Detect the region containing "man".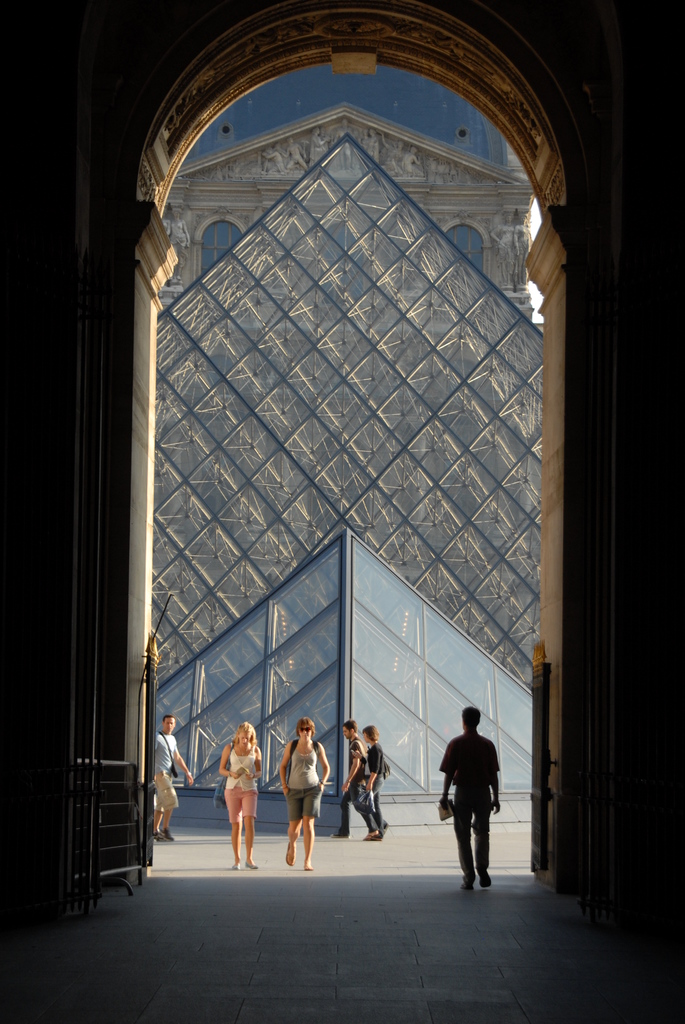
BBox(345, 721, 387, 833).
